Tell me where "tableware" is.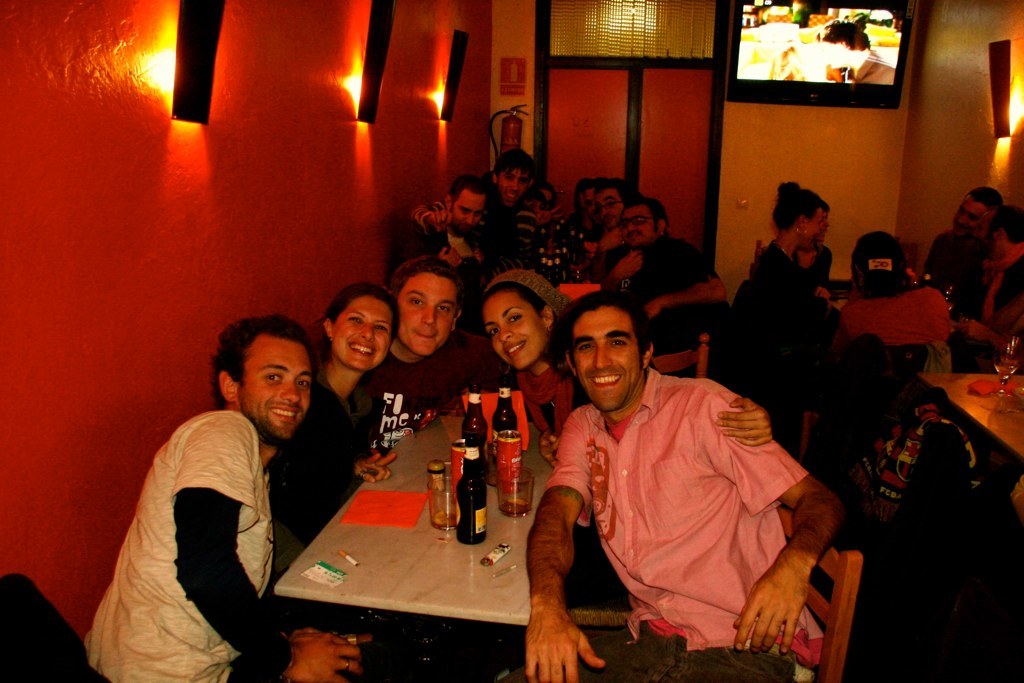
"tableware" is at l=427, t=459, r=448, b=486.
